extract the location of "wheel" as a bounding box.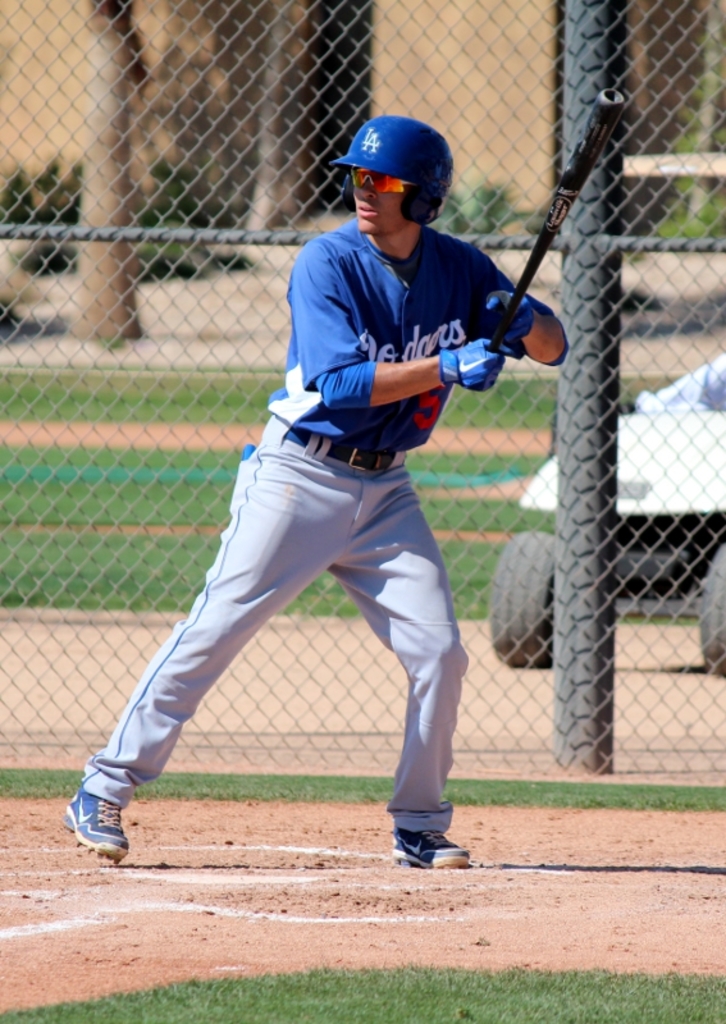
706/541/725/676.
